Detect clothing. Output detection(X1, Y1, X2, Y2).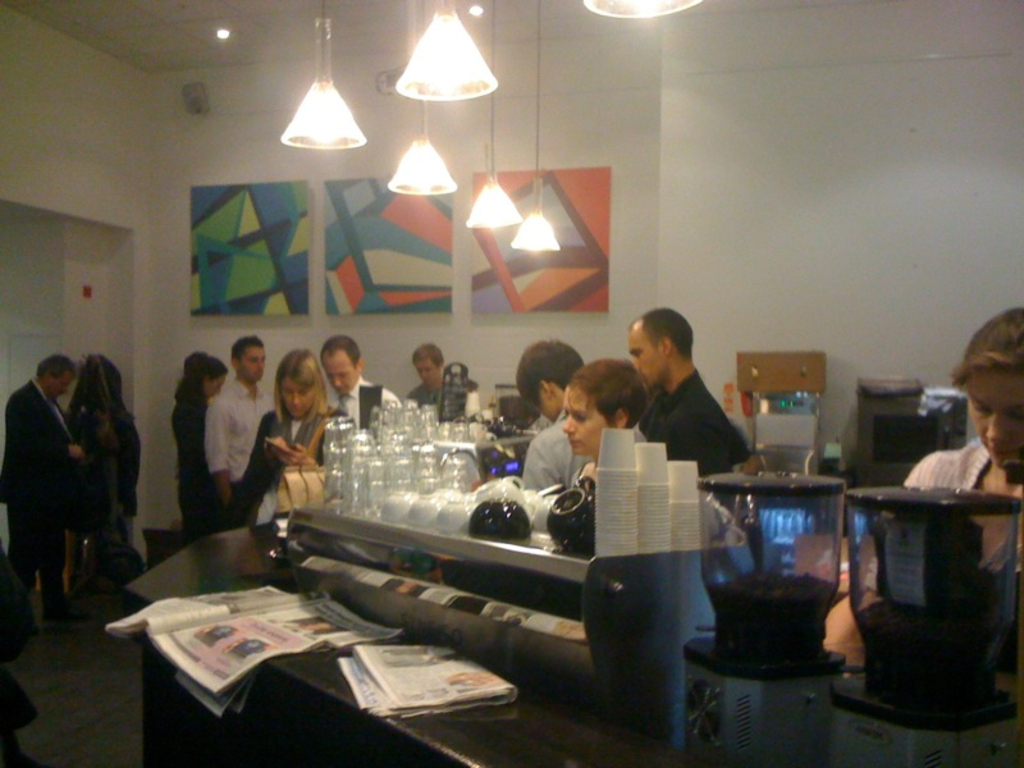
detection(13, 360, 131, 612).
